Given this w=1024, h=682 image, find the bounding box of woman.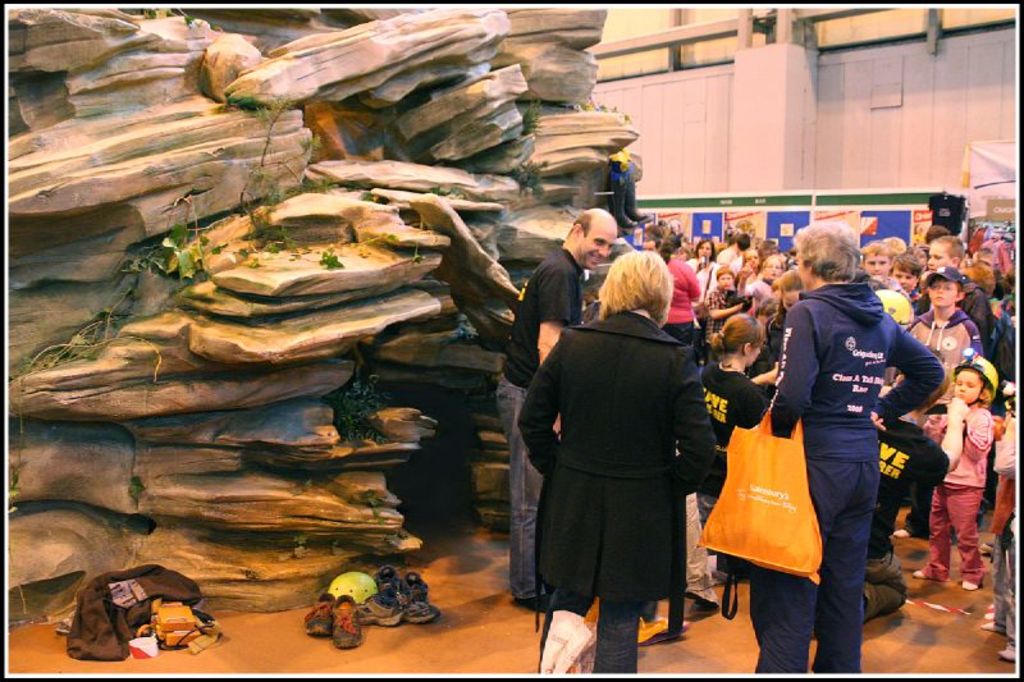
<bbox>760, 273, 808, 376</bbox>.
